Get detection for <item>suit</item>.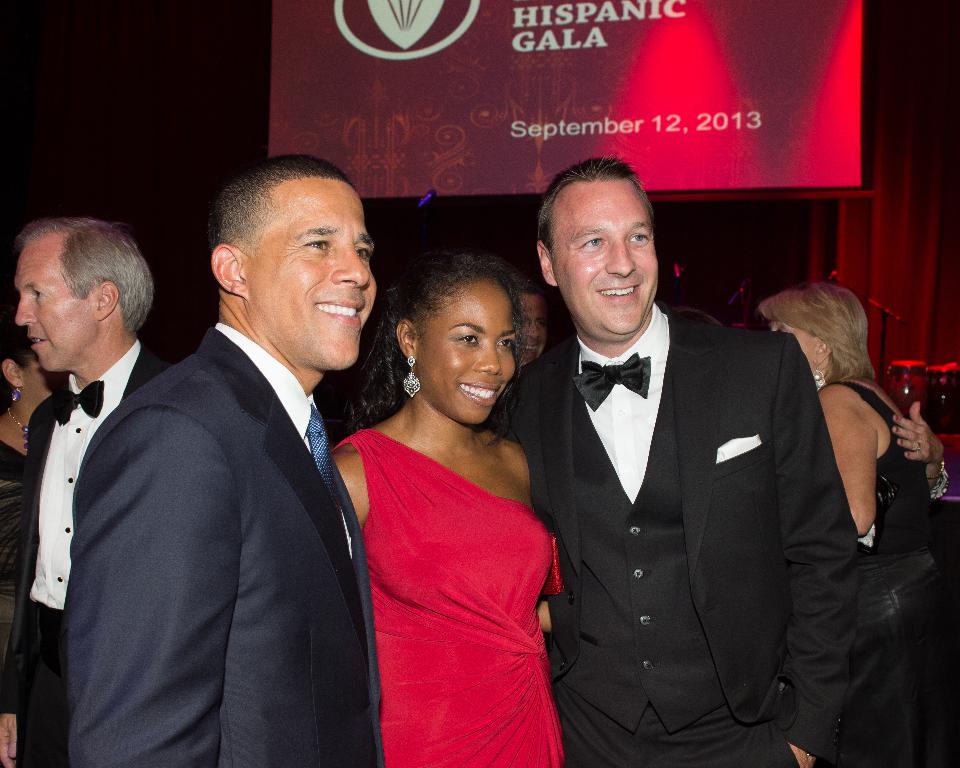
Detection: BBox(73, 172, 385, 764).
